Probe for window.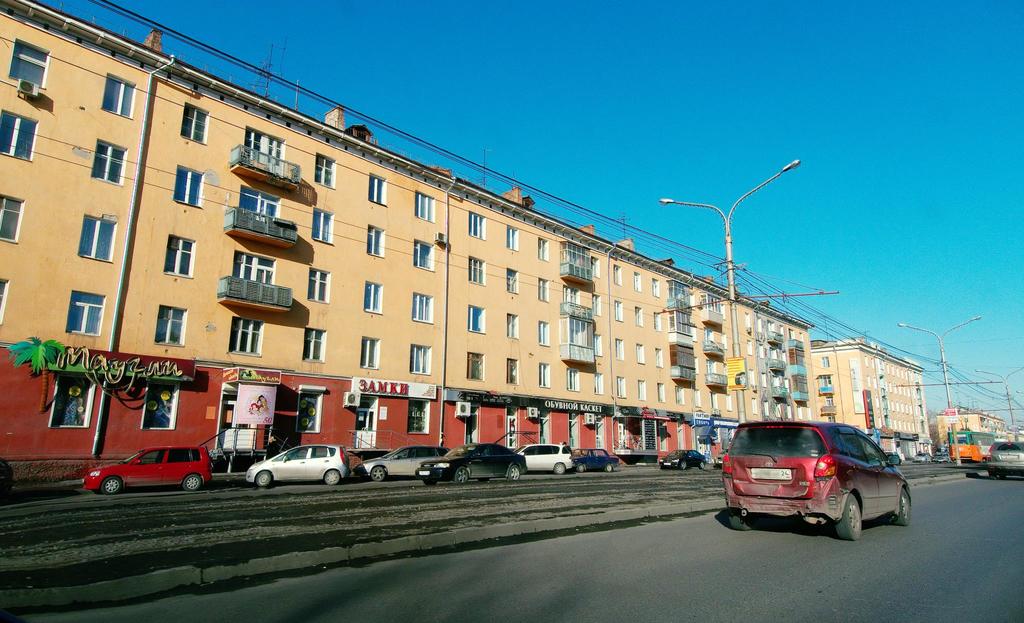
Probe result: bbox=[416, 193, 433, 220].
